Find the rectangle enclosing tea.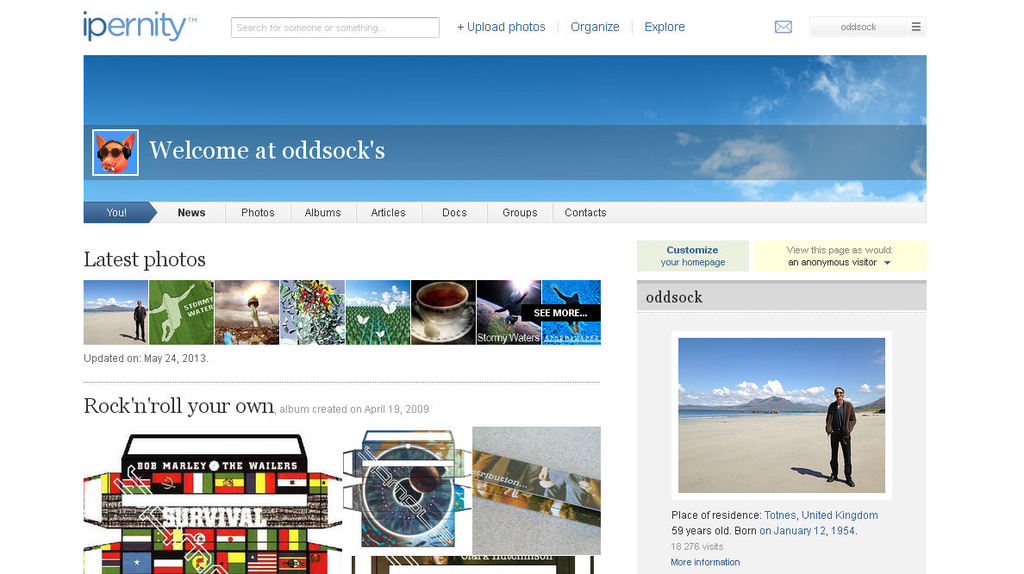
crop(420, 287, 467, 306).
